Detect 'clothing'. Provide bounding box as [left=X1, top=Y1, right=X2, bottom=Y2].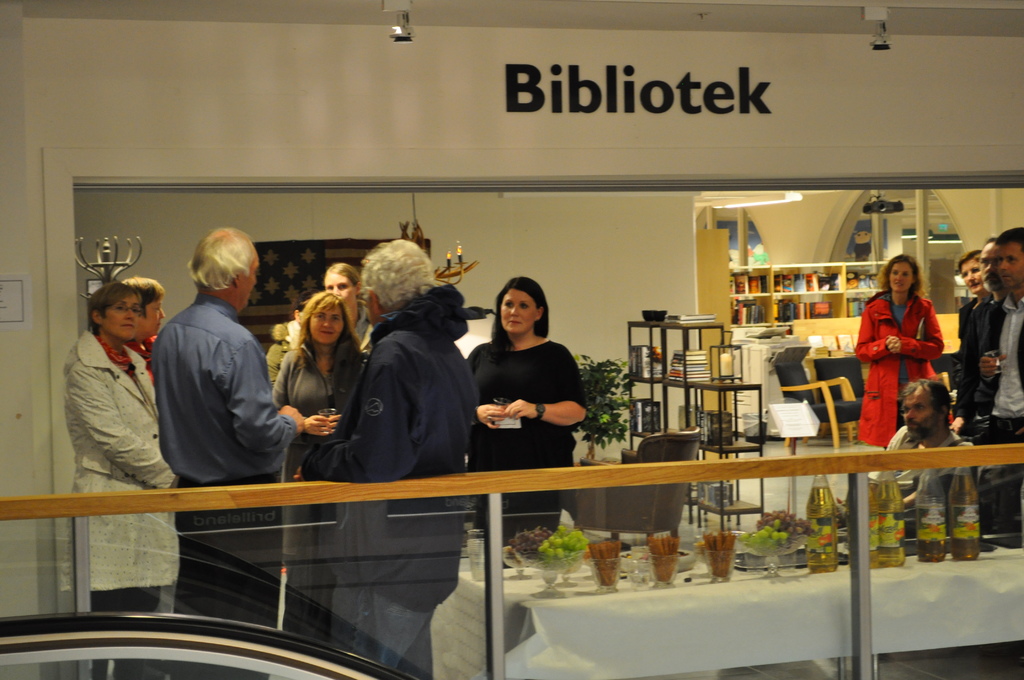
[left=862, top=425, right=979, bottom=521].
